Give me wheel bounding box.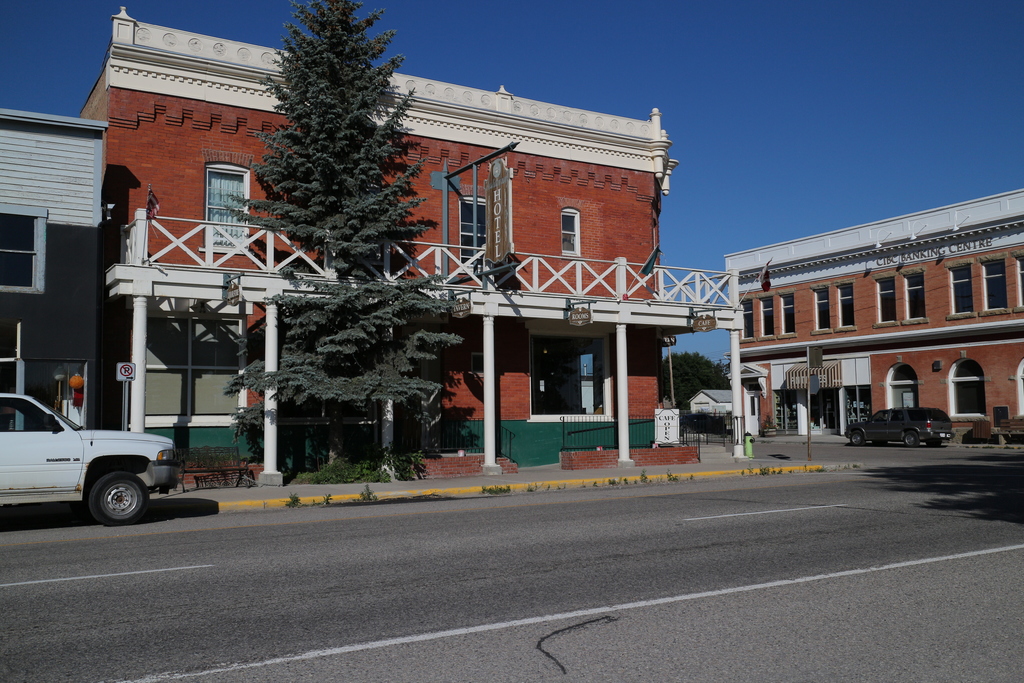
{"x1": 850, "y1": 432, "x2": 860, "y2": 446}.
